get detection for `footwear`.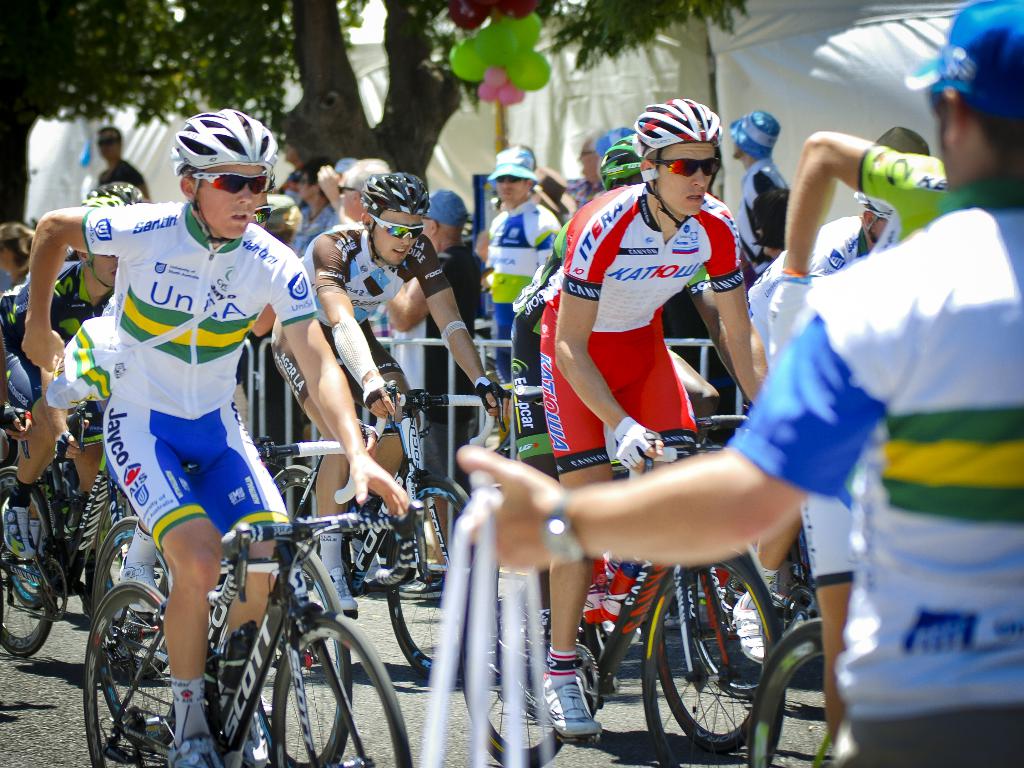
Detection: bbox=[112, 559, 167, 620].
